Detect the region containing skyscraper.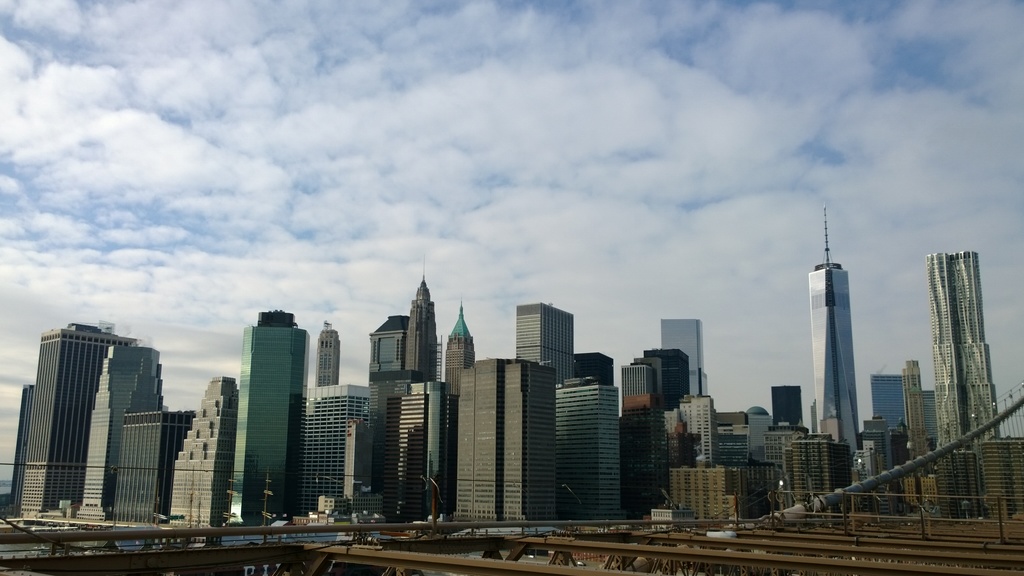
detection(809, 203, 860, 458).
